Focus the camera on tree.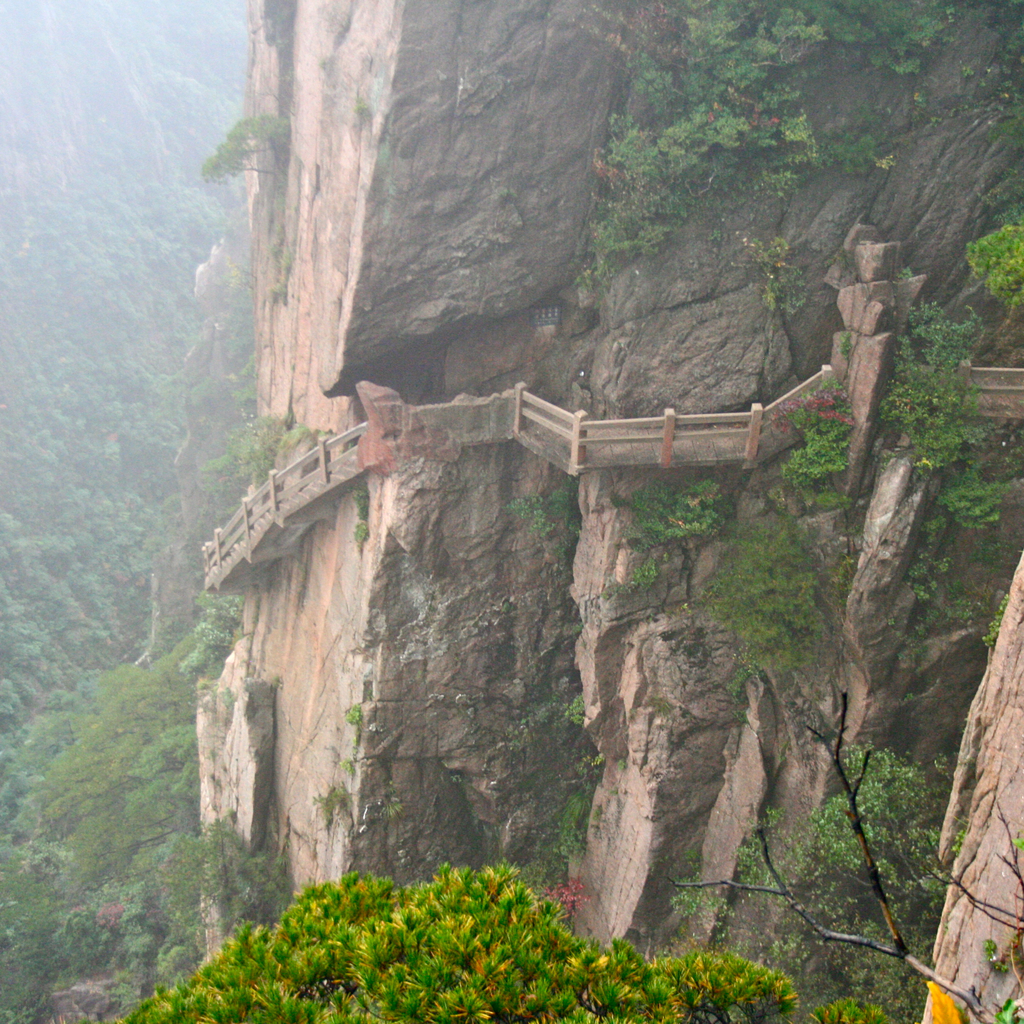
Focus region: l=678, t=676, r=1023, b=1023.
